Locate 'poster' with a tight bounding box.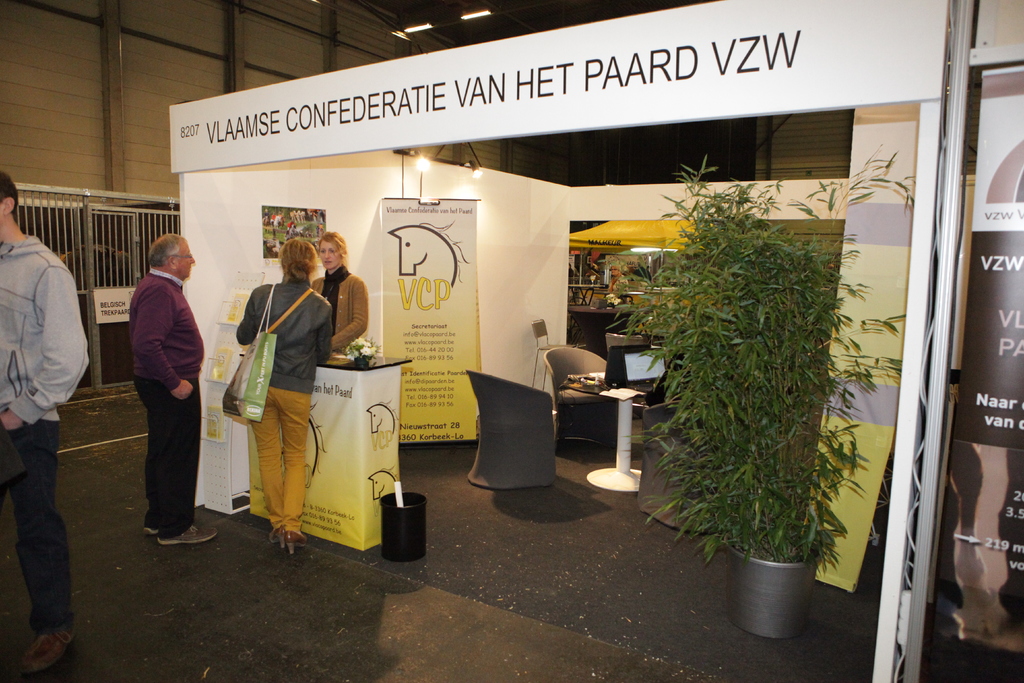
x1=385, y1=199, x2=477, y2=441.
